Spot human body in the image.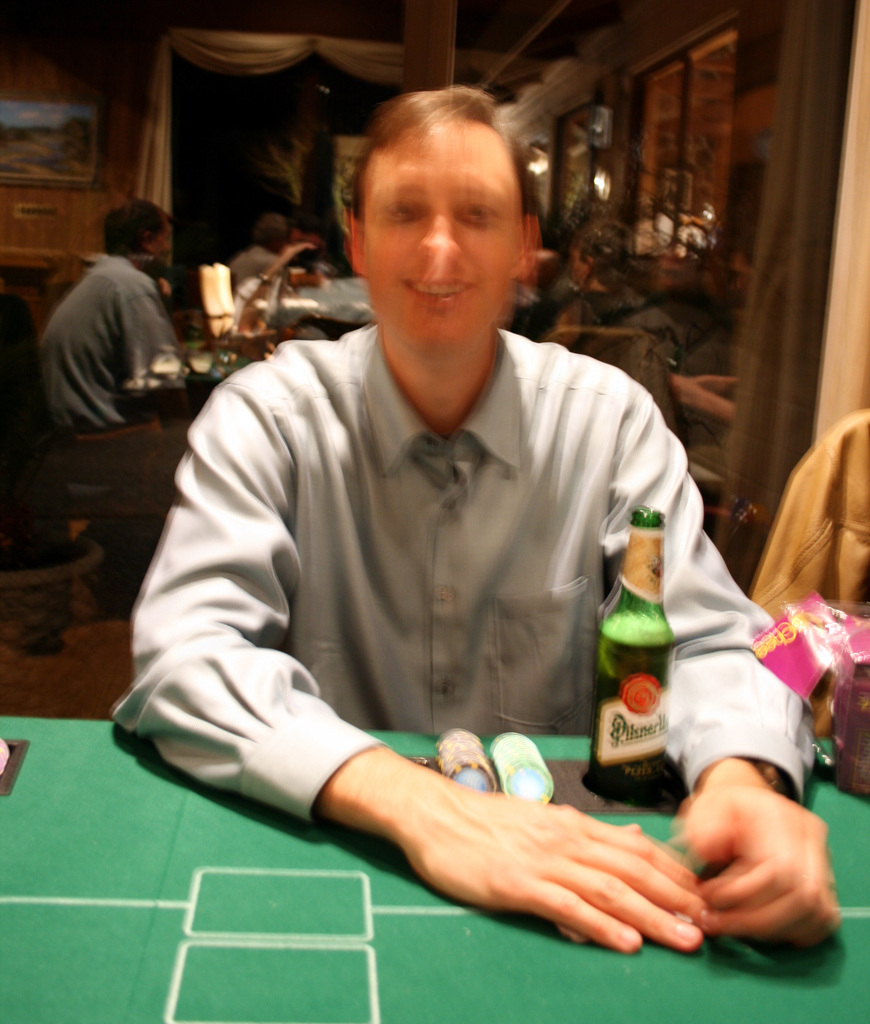
human body found at (135, 0, 813, 1023).
